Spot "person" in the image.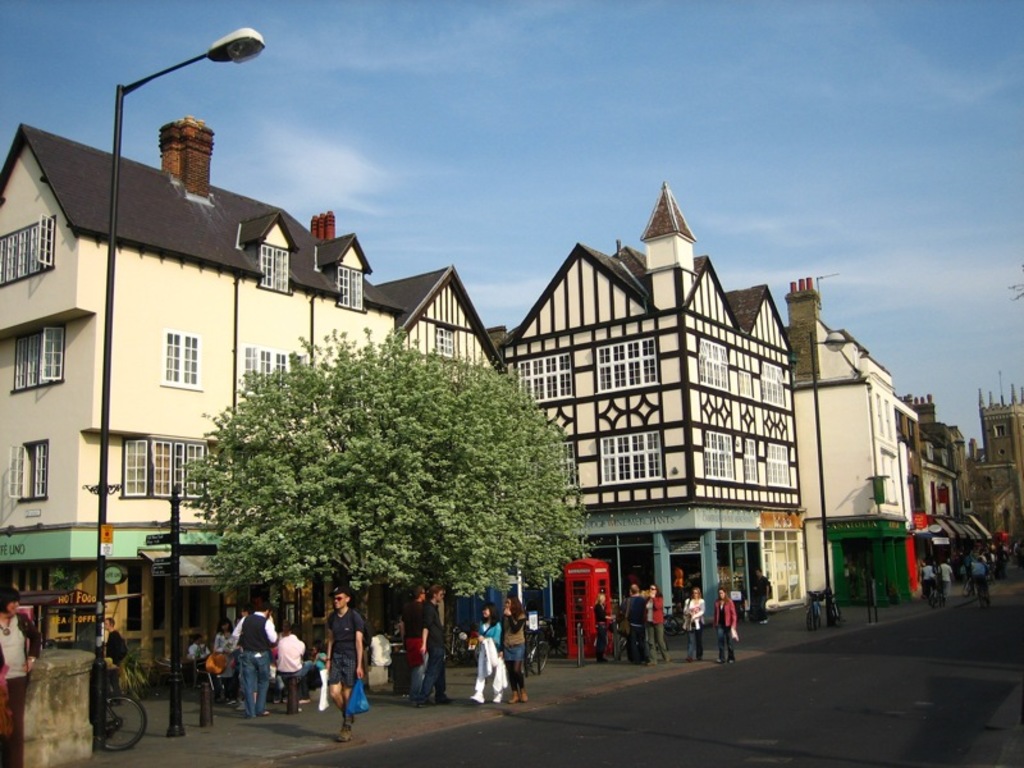
"person" found at [x1=417, y1=591, x2=454, y2=709].
